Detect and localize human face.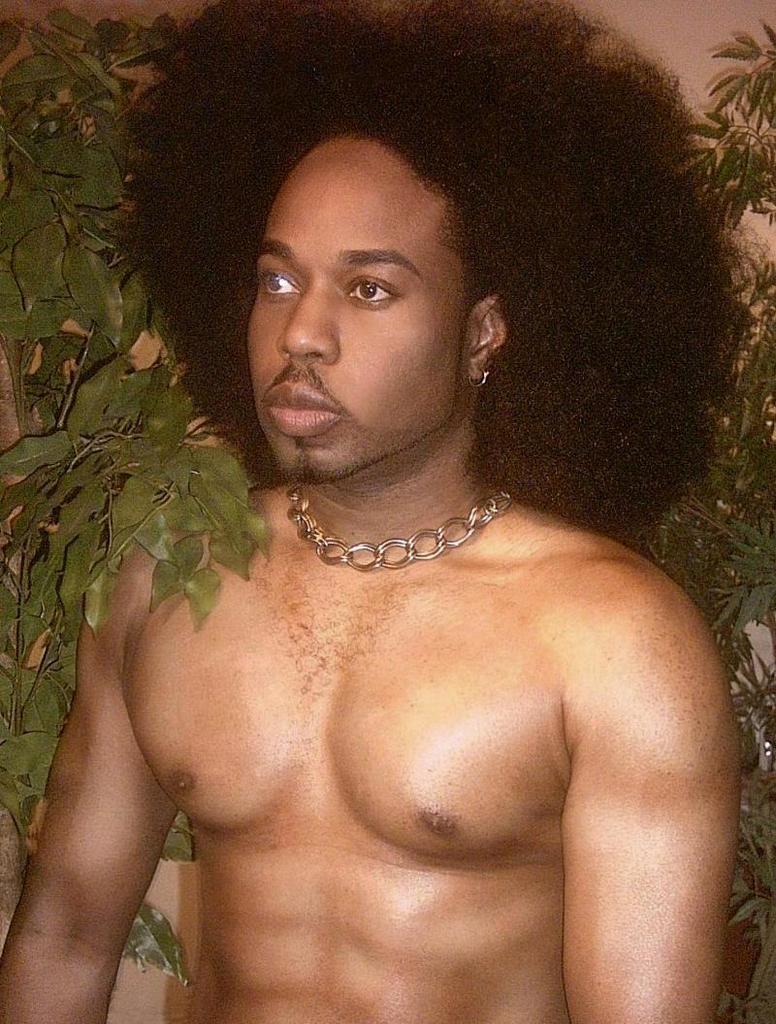
Localized at {"x1": 246, "y1": 133, "x2": 466, "y2": 479}.
